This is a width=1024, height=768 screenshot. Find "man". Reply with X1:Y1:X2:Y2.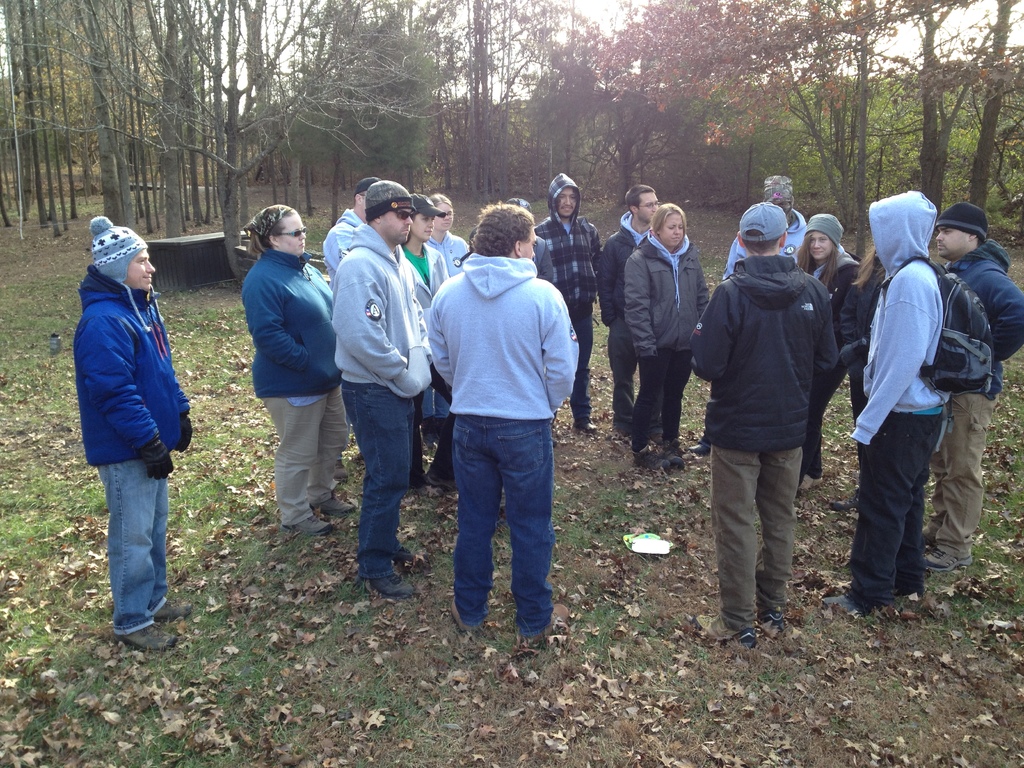
687:176:806:455.
